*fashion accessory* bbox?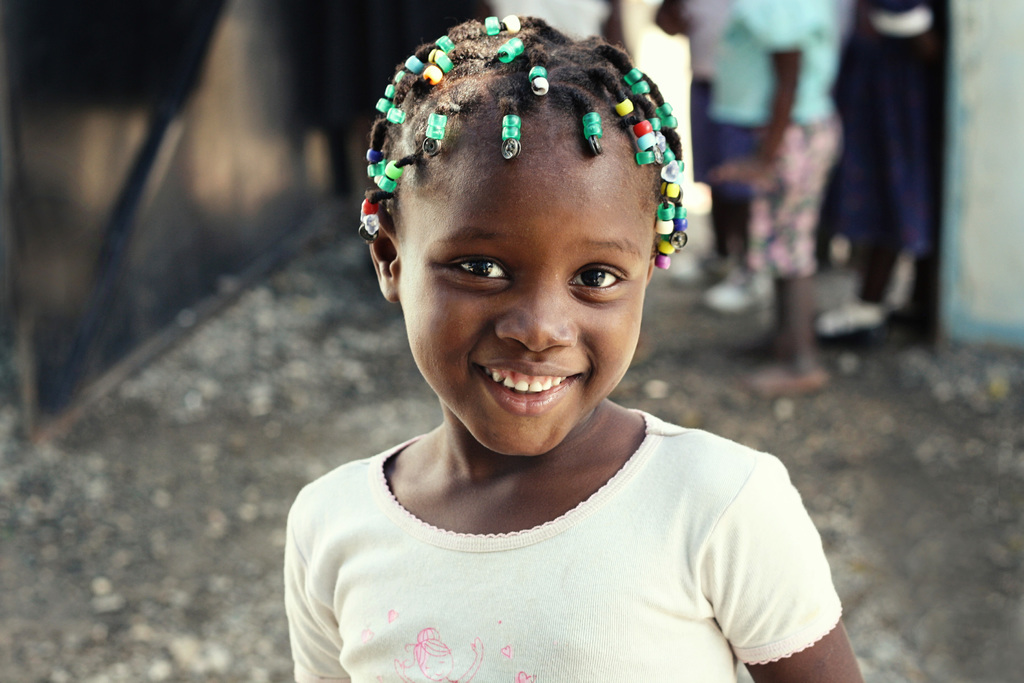
bbox(625, 67, 645, 85)
